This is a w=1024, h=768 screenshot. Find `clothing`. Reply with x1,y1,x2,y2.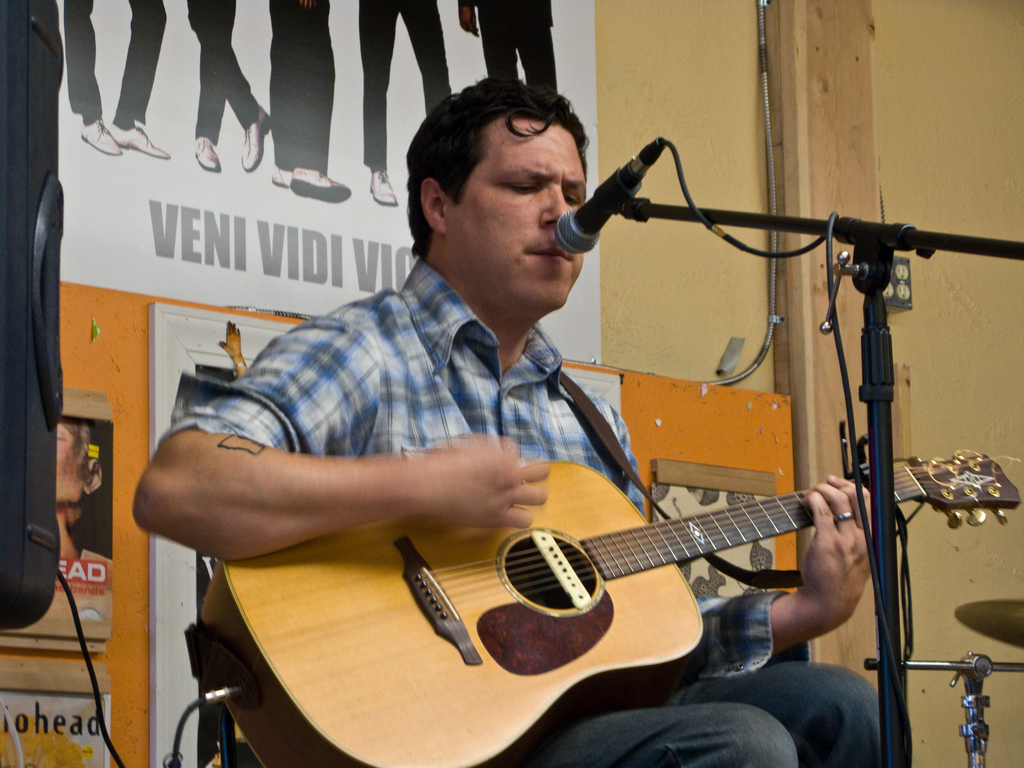
359,1,456,173.
